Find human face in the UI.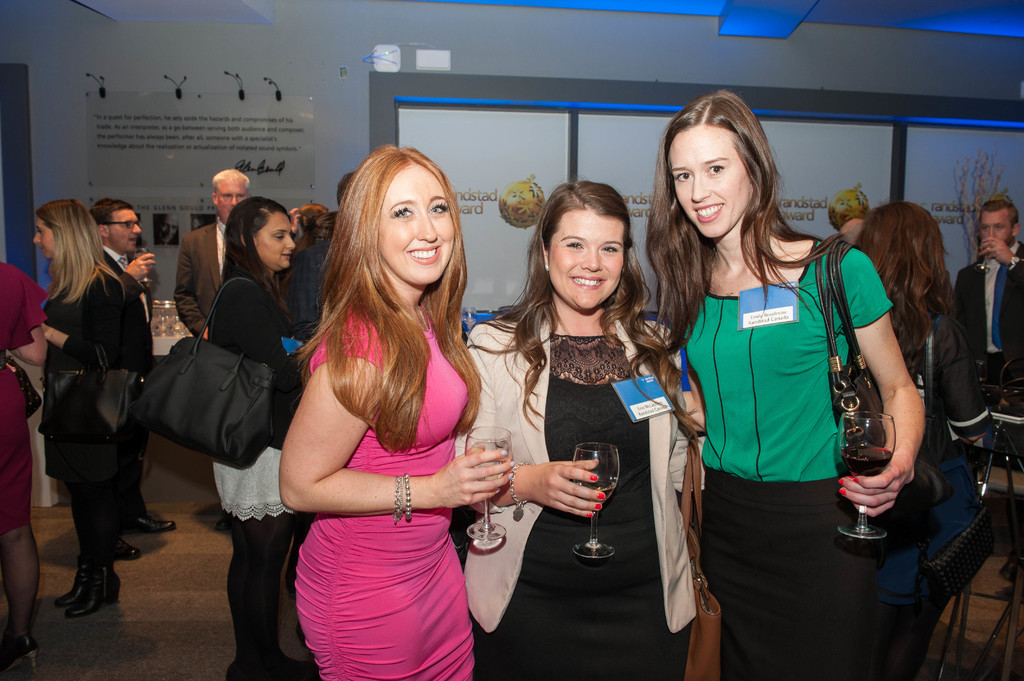
UI element at x1=106 y1=206 x2=143 y2=253.
